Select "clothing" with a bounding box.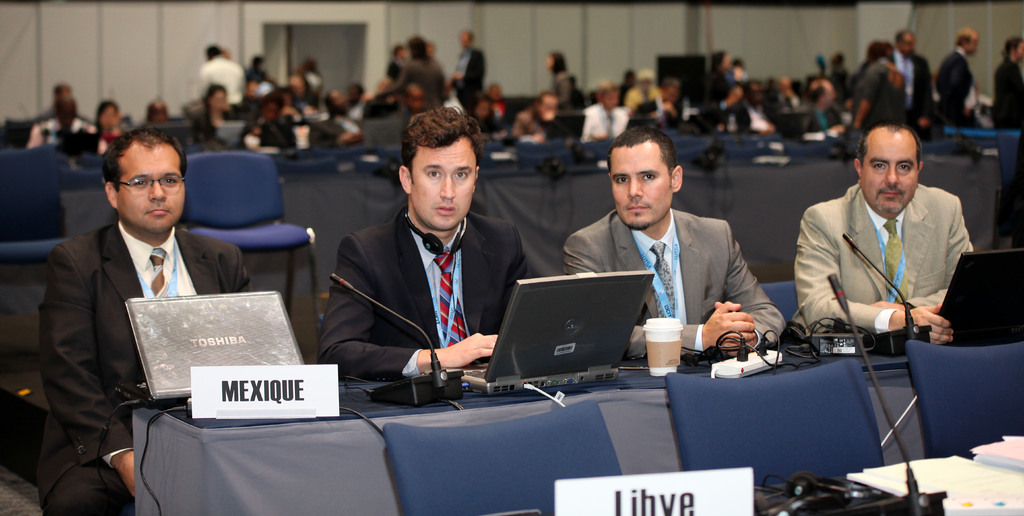
{"left": 321, "top": 202, "right": 537, "bottom": 388}.
